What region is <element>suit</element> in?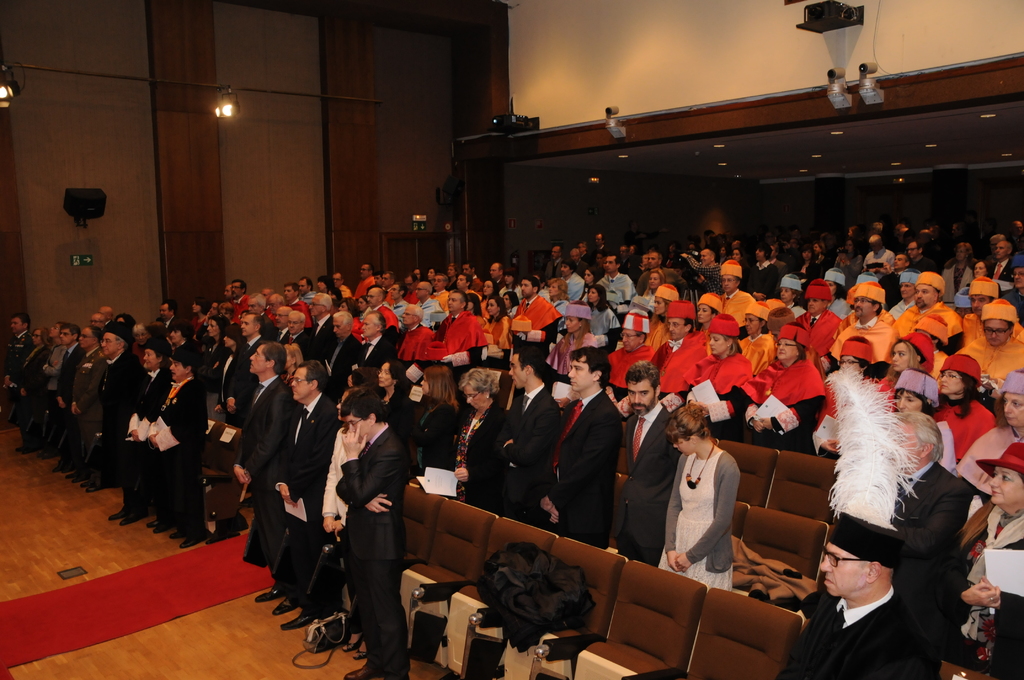
rect(125, 360, 175, 508).
